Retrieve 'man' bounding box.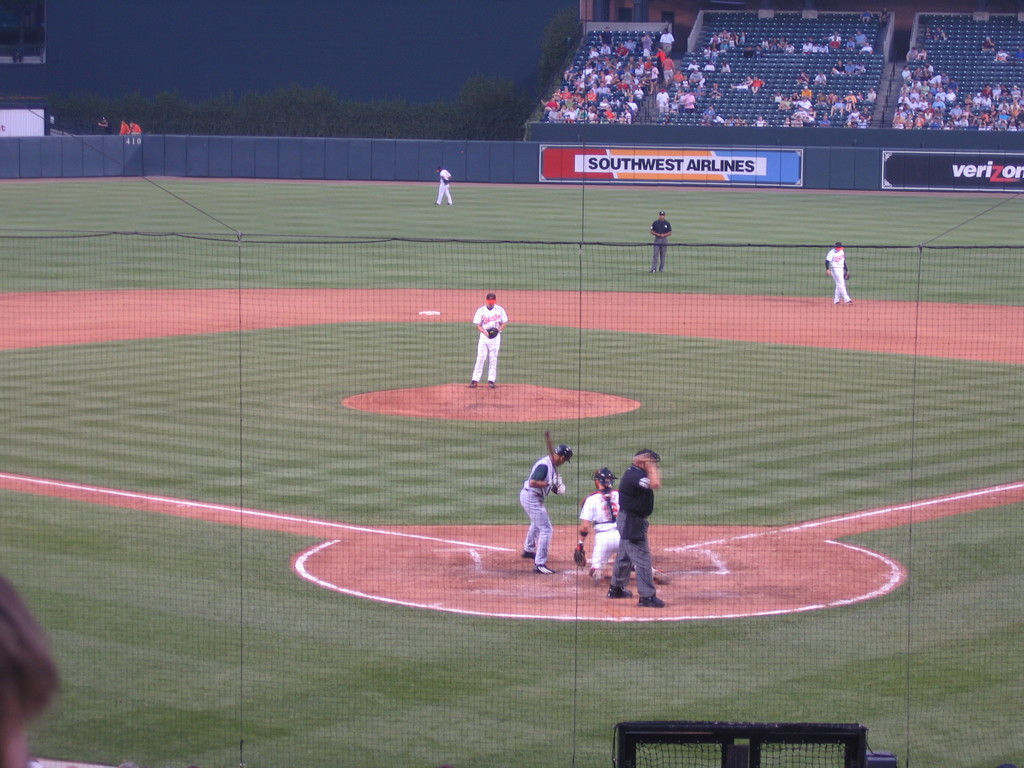
Bounding box: [854,61,865,73].
